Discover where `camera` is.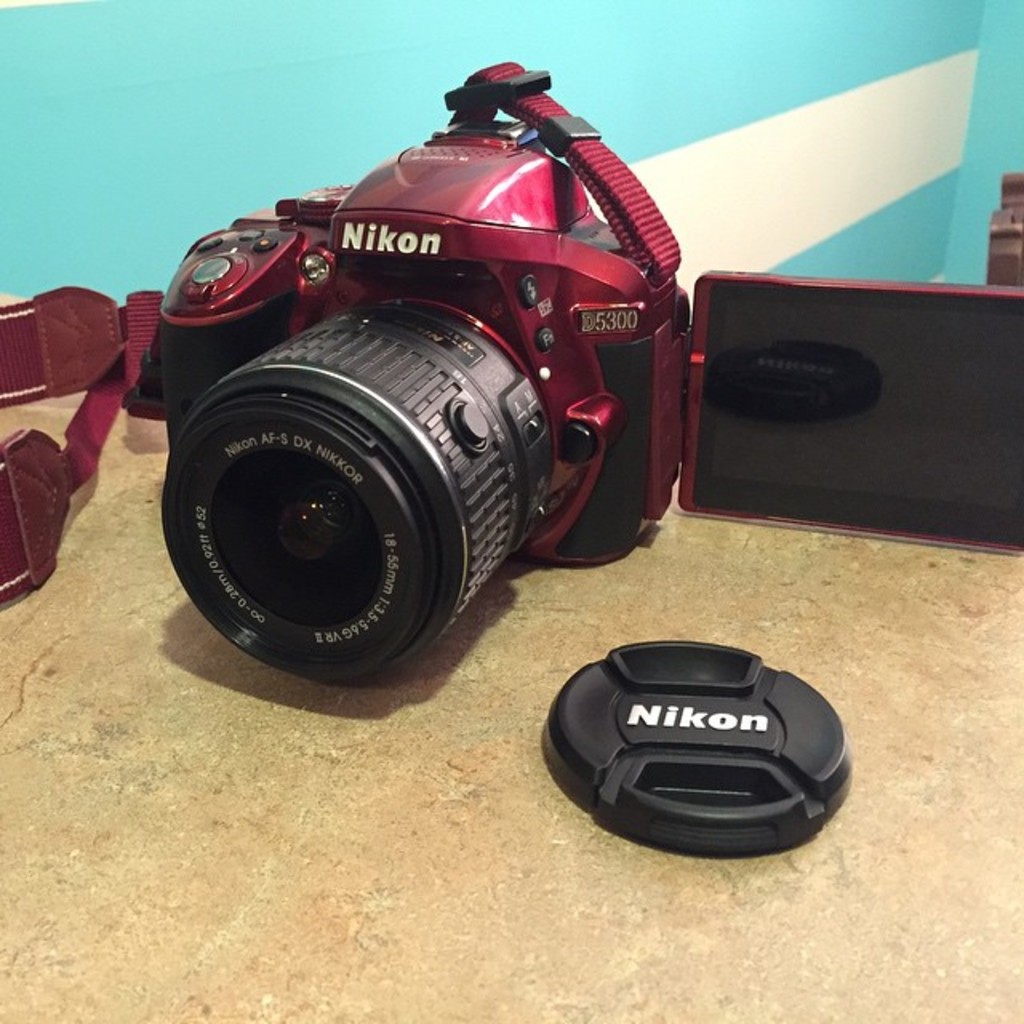
Discovered at [155, 61, 1022, 686].
